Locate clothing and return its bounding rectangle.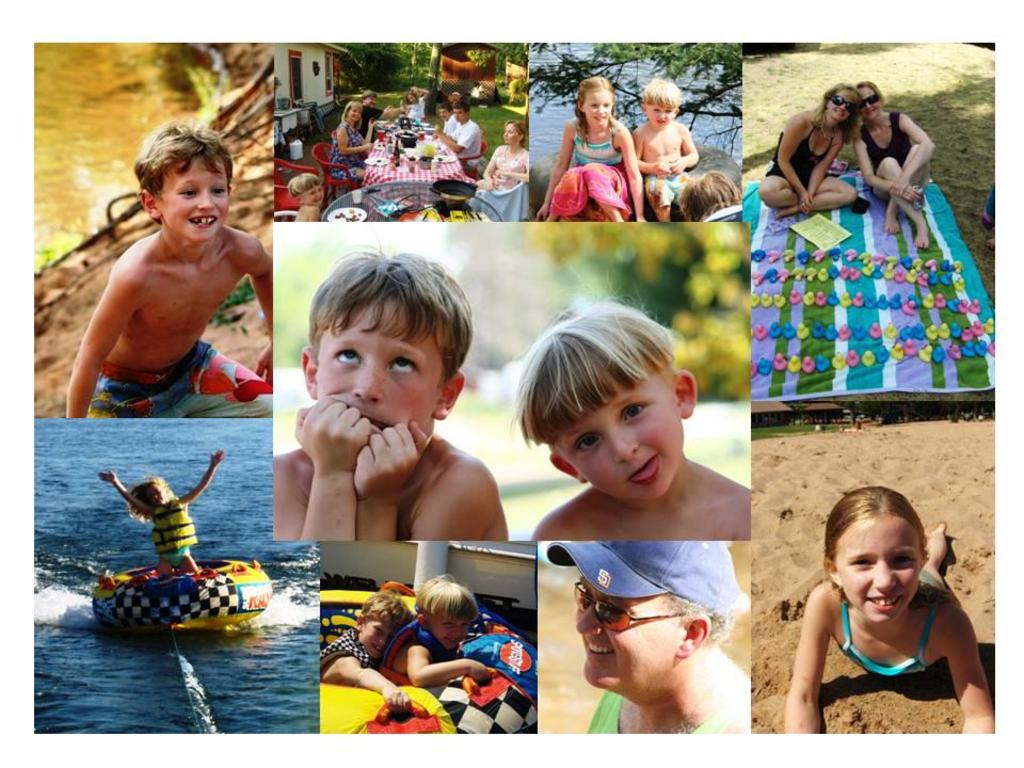
(x1=645, y1=173, x2=687, y2=213).
